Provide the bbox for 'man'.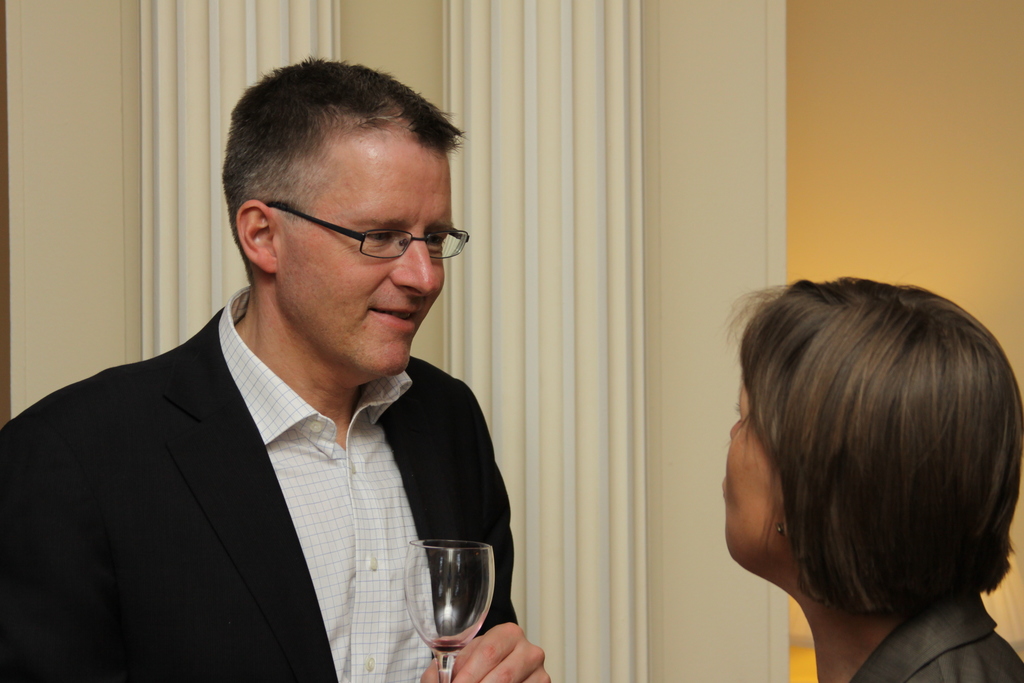
bbox=[1, 58, 532, 681].
